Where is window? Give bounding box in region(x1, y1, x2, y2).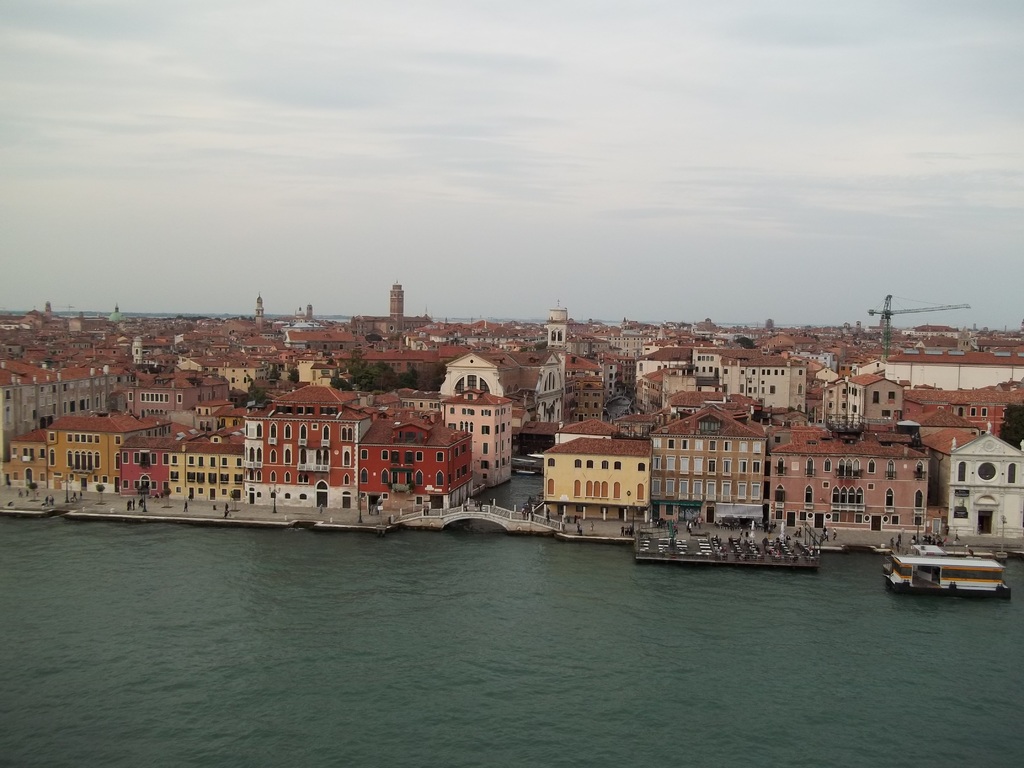
region(342, 448, 351, 465).
